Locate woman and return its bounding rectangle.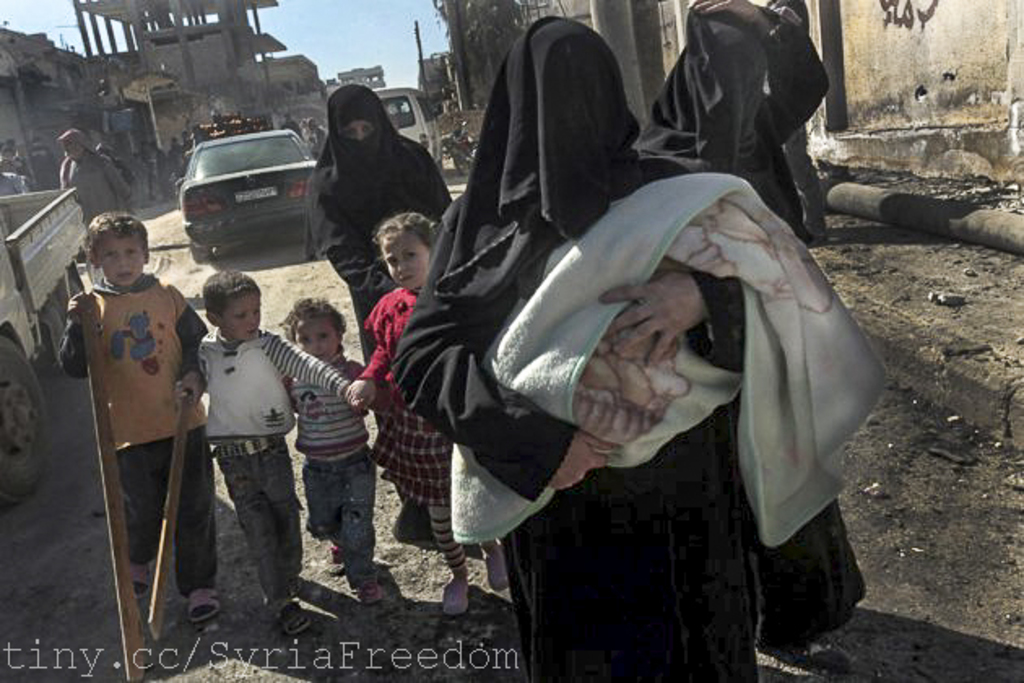
<box>299,89,455,524</box>.
